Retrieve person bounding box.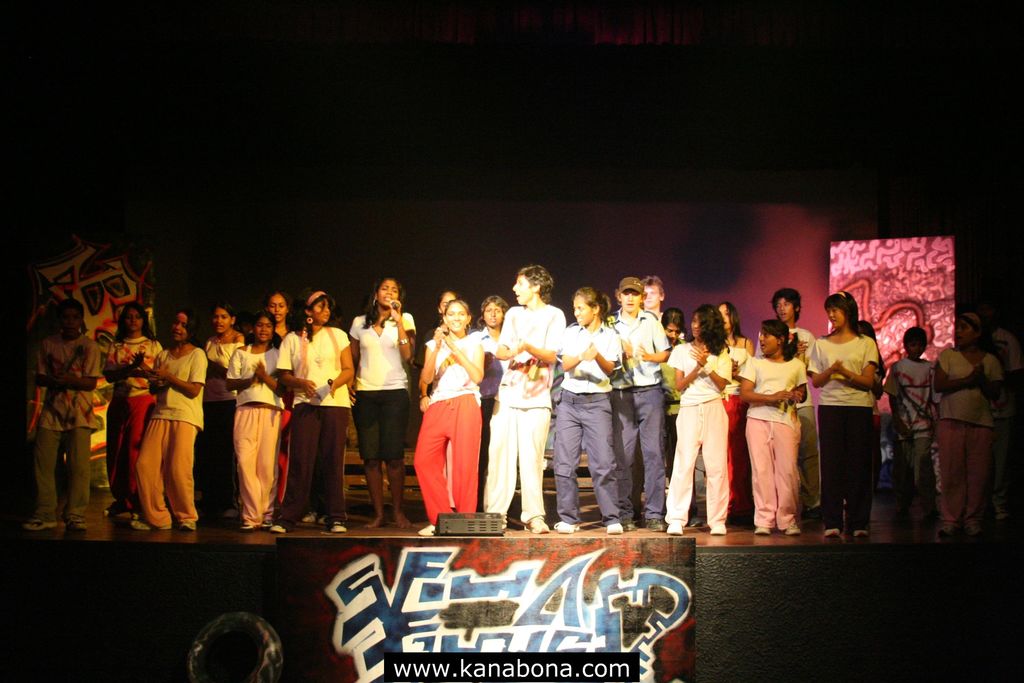
Bounding box: [268,300,292,330].
